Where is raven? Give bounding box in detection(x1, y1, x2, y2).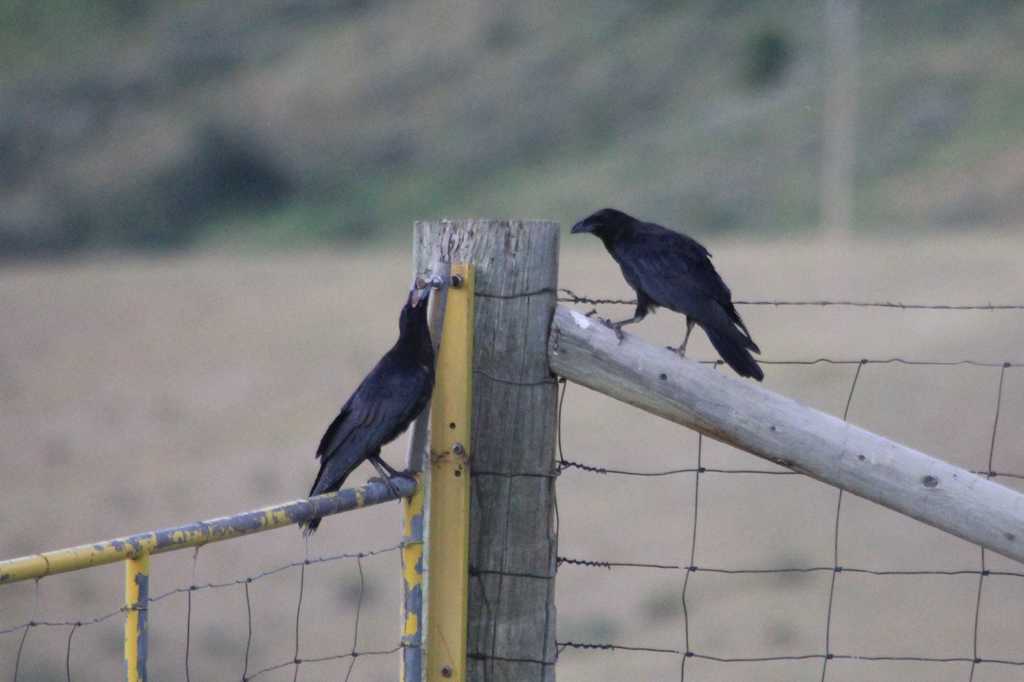
detection(288, 278, 444, 539).
